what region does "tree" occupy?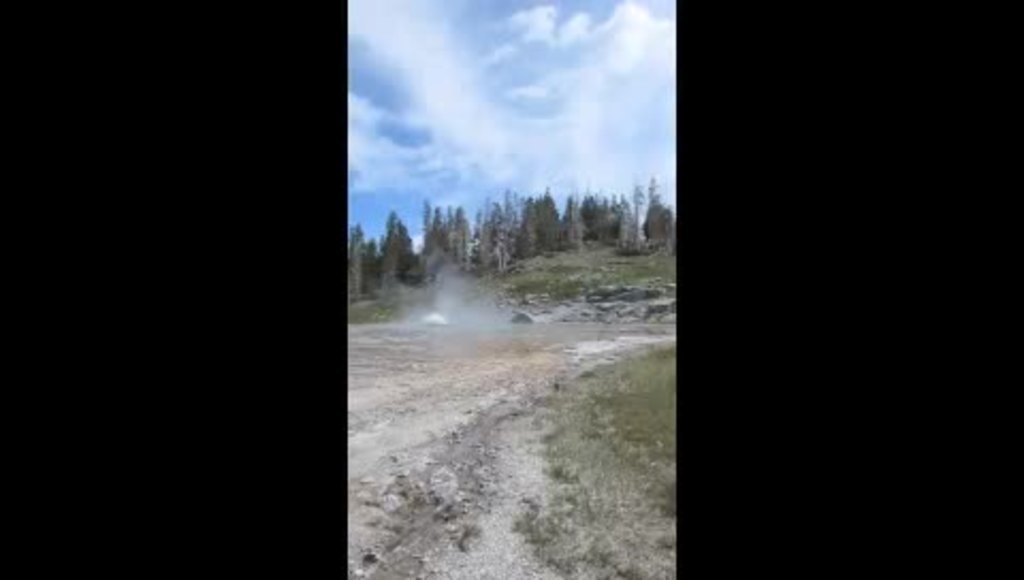
BBox(561, 190, 578, 241).
